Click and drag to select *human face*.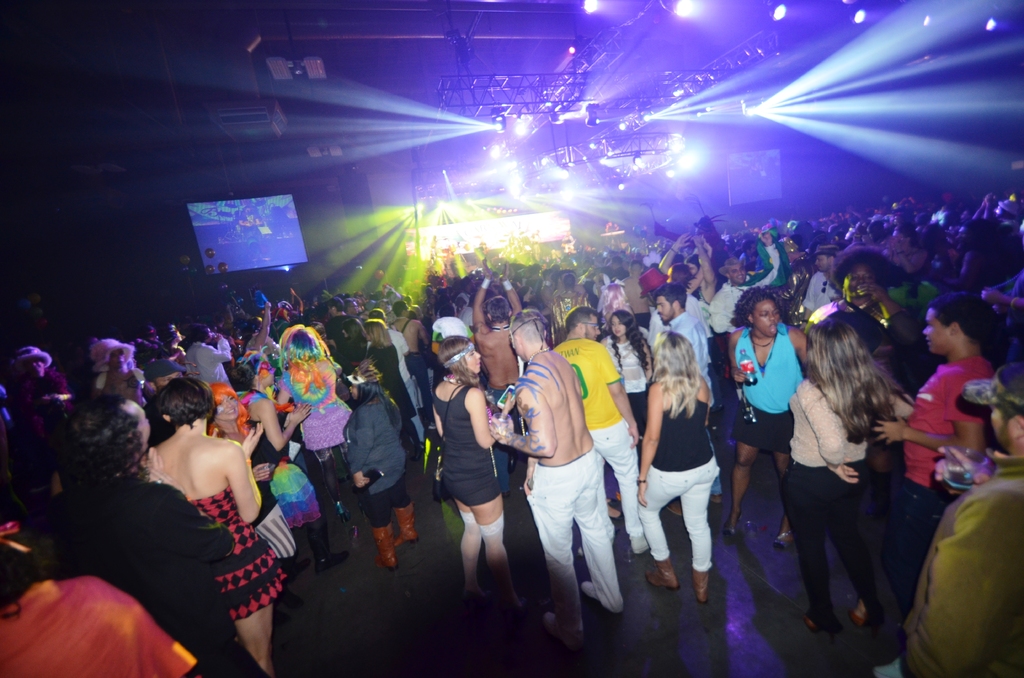
Selection: x1=982 y1=403 x2=1013 y2=455.
